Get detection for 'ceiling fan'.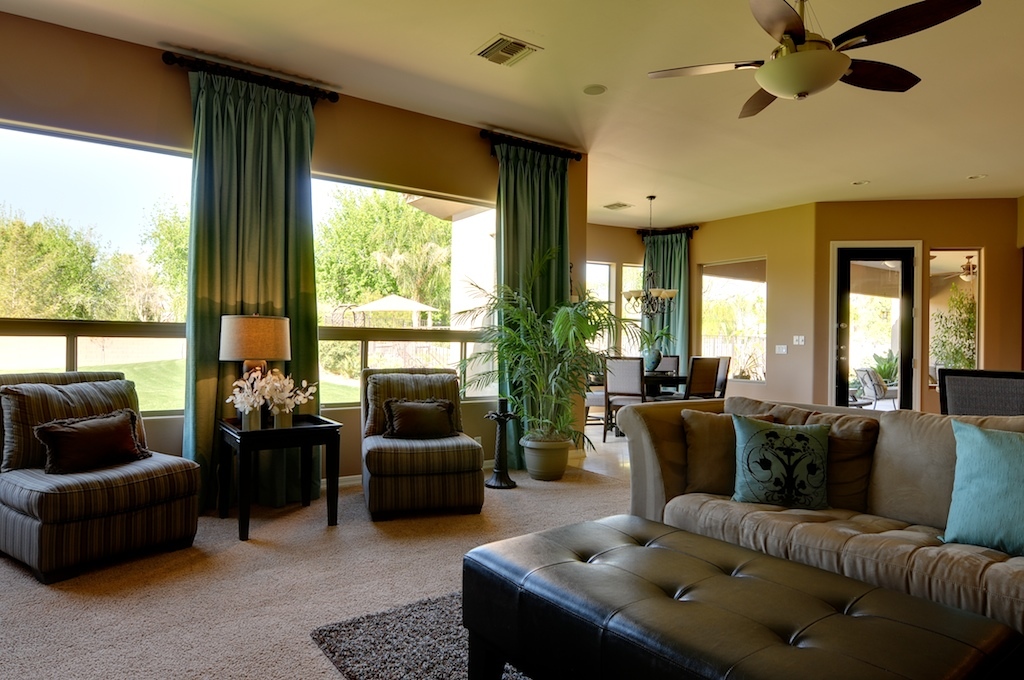
Detection: bbox=(647, 0, 985, 119).
